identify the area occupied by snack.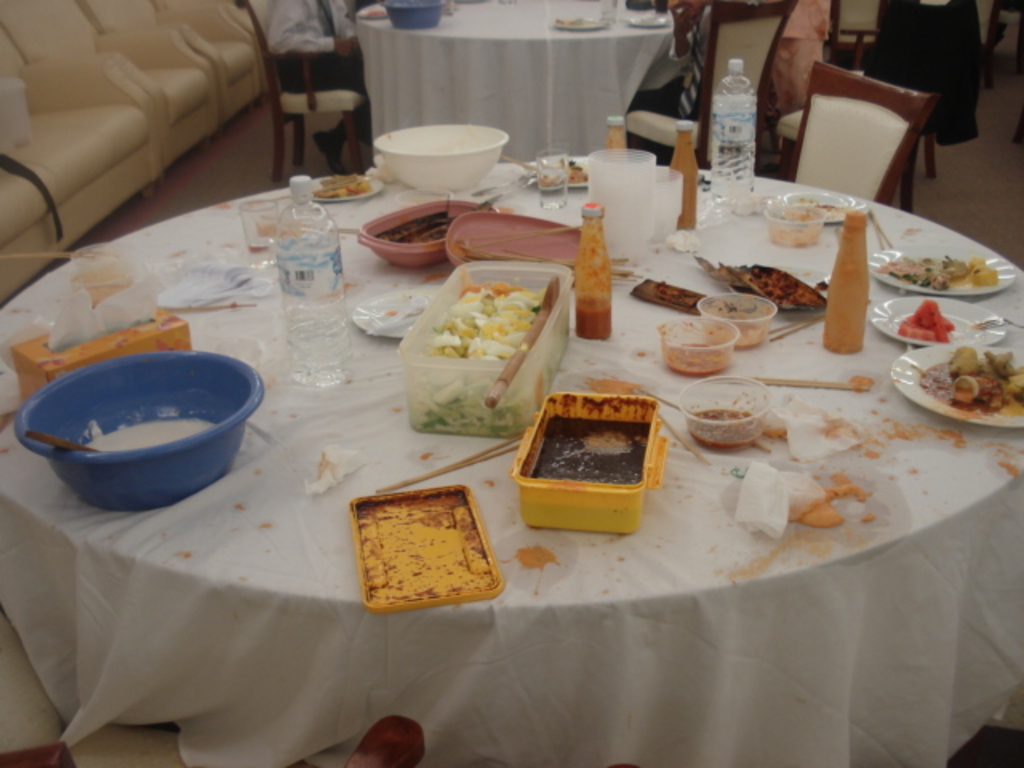
Area: 630, 267, 702, 315.
